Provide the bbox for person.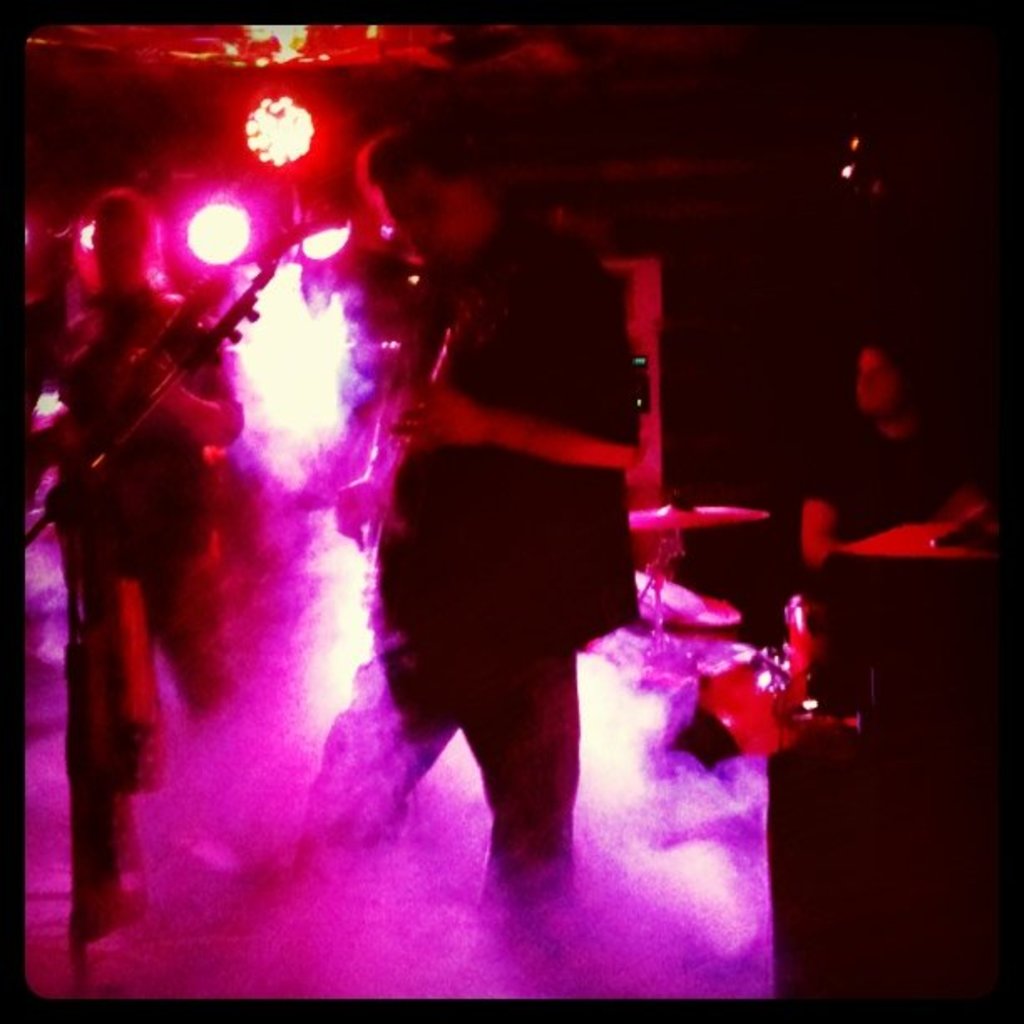
[left=65, top=184, right=246, bottom=952].
